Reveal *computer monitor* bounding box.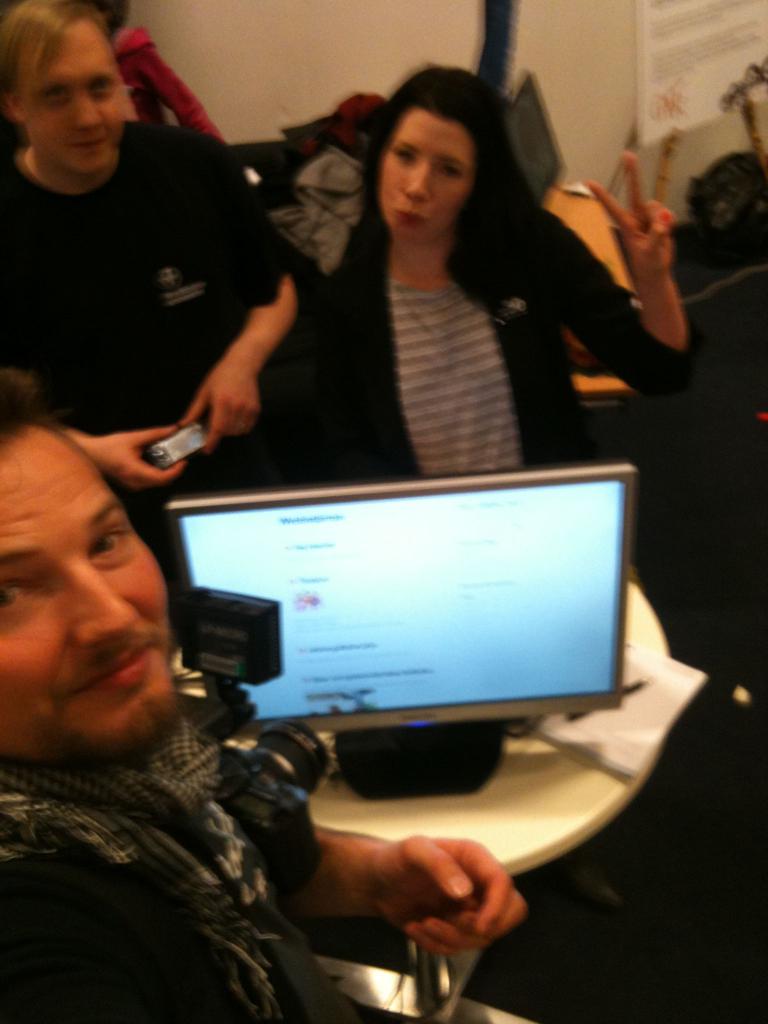
Revealed: select_region(172, 445, 651, 795).
